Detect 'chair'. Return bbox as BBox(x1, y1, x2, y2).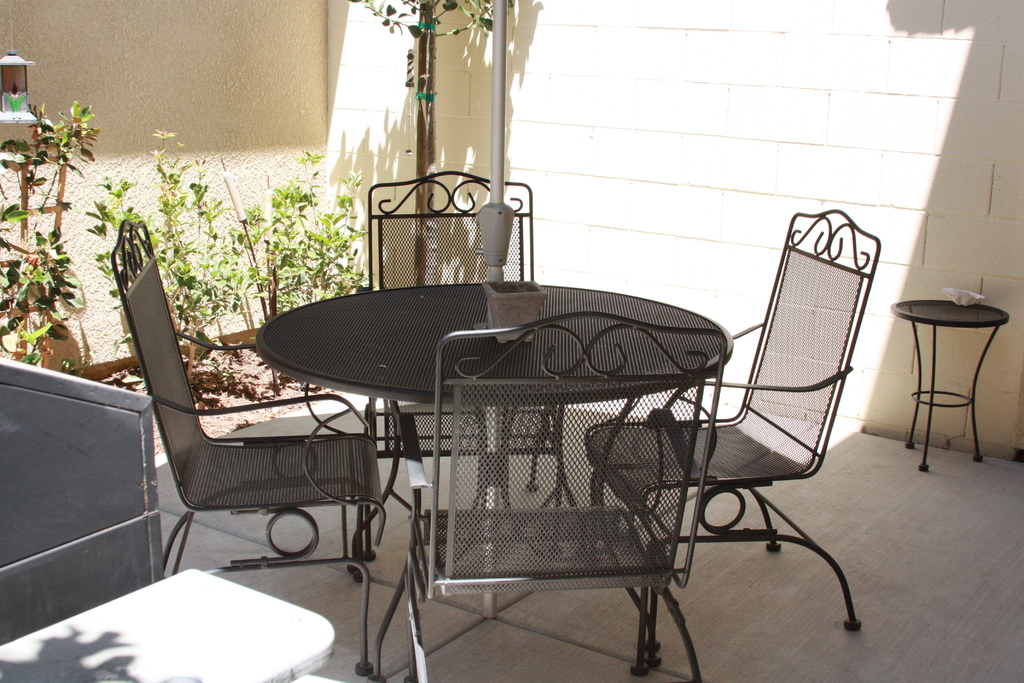
BBox(401, 310, 728, 682).
